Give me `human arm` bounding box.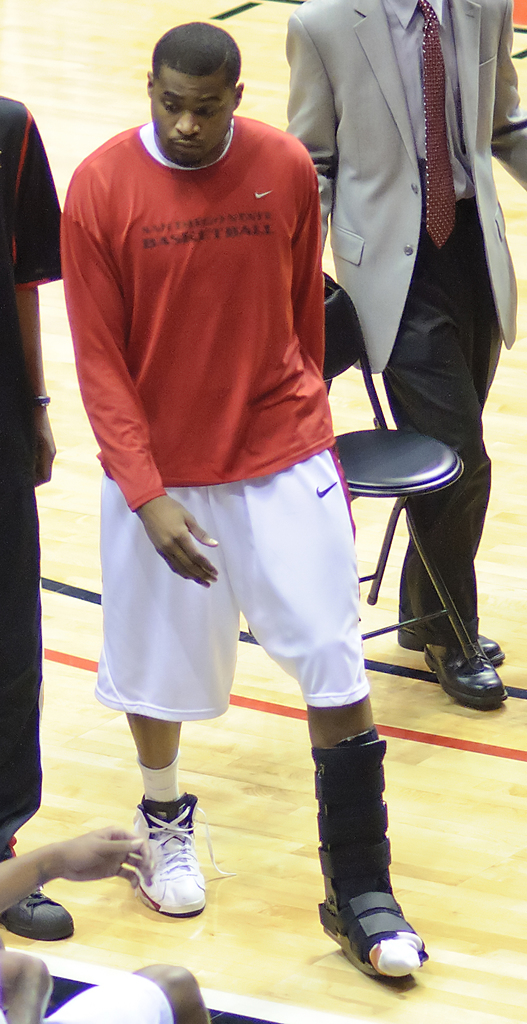
region(0, 829, 159, 918).
